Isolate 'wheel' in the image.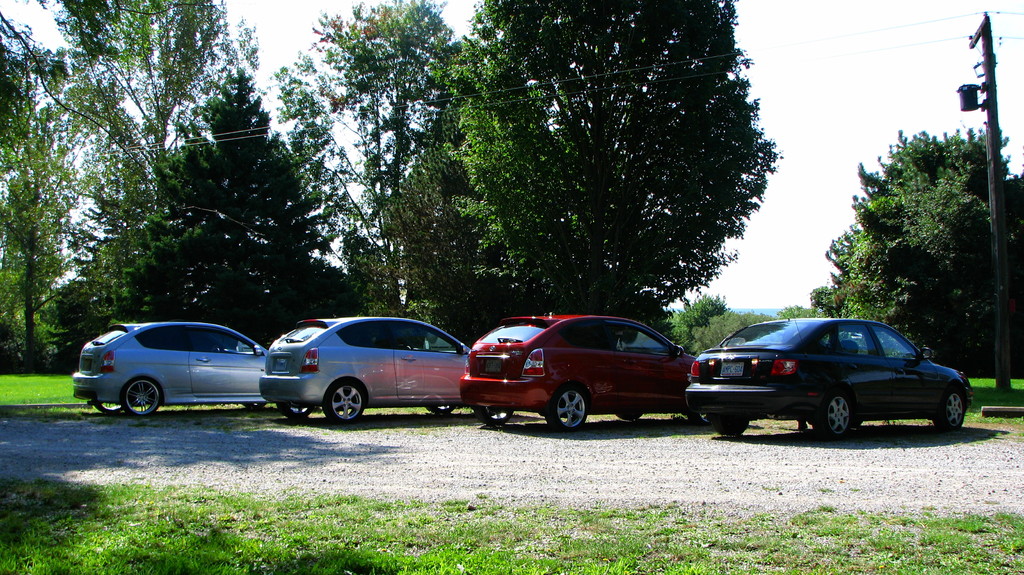
Isolated region: rect(614, 409, 644, 421).
